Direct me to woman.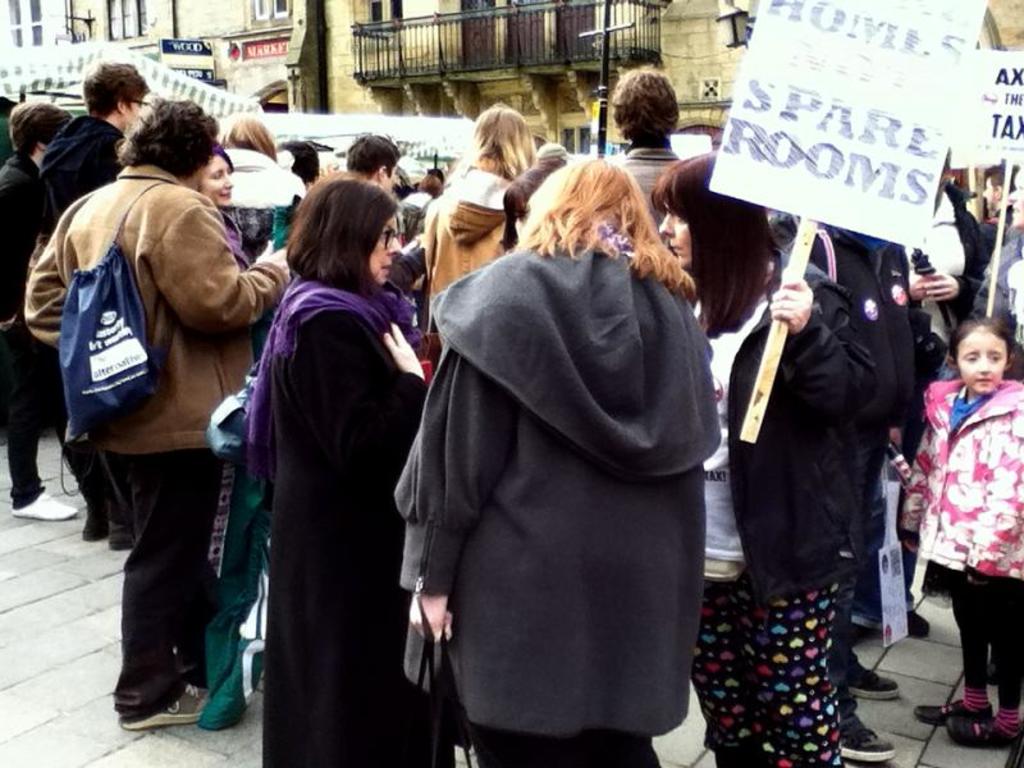
Direction: region(198, 147, 233, 223).
